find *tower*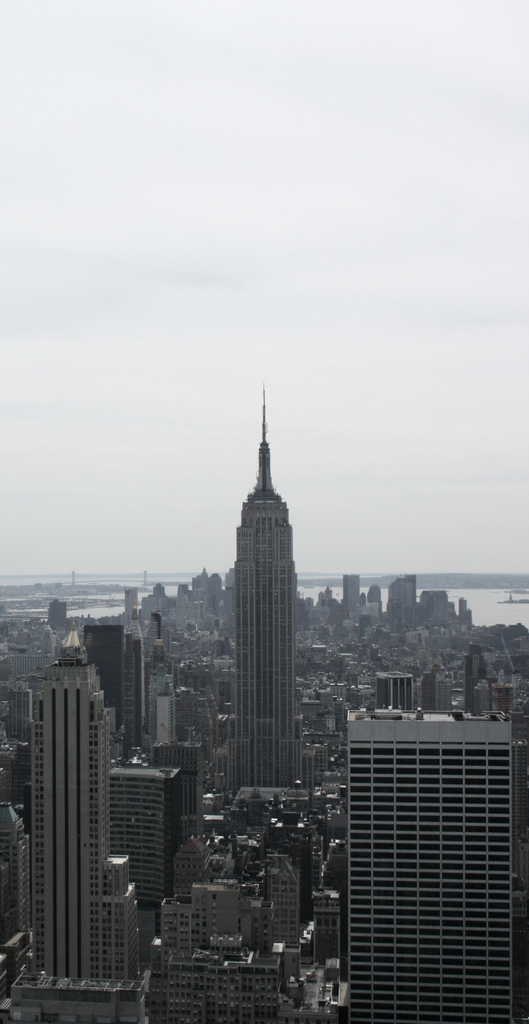
rect(382, 662, 423, 717)
